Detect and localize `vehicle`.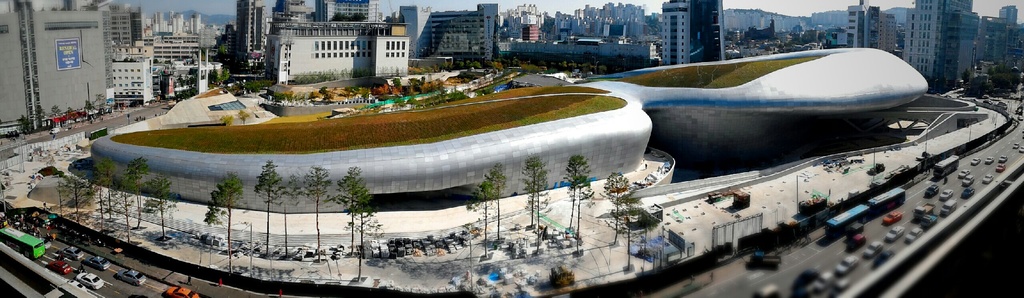
Localized at <box>986,156,995,166</box>.
